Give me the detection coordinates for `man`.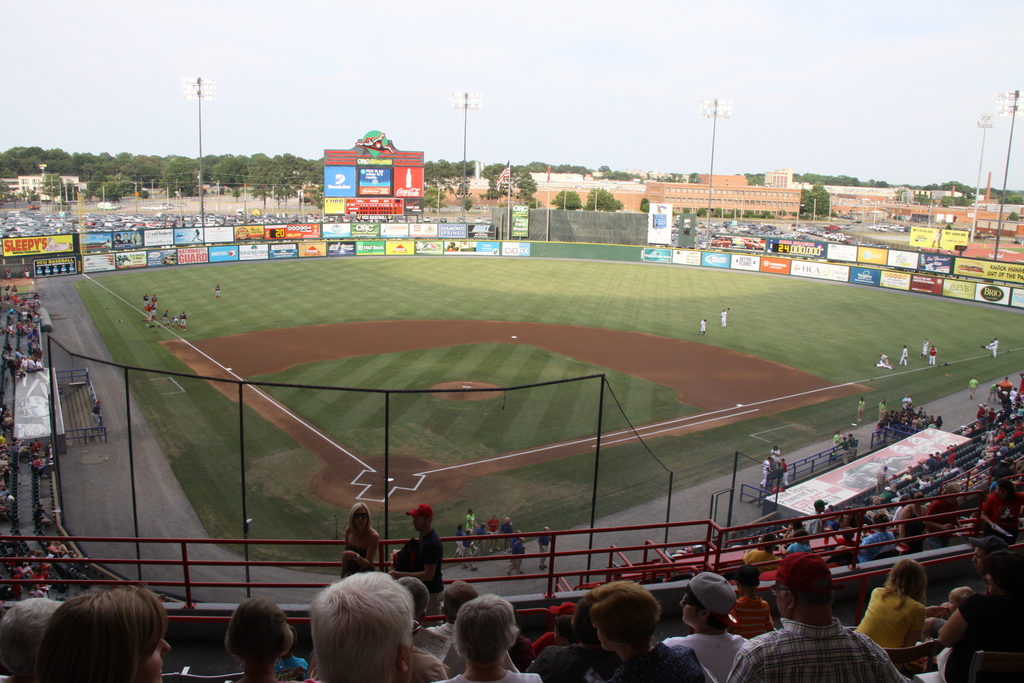
[left=781, top=462, right=785, bottom=487].
